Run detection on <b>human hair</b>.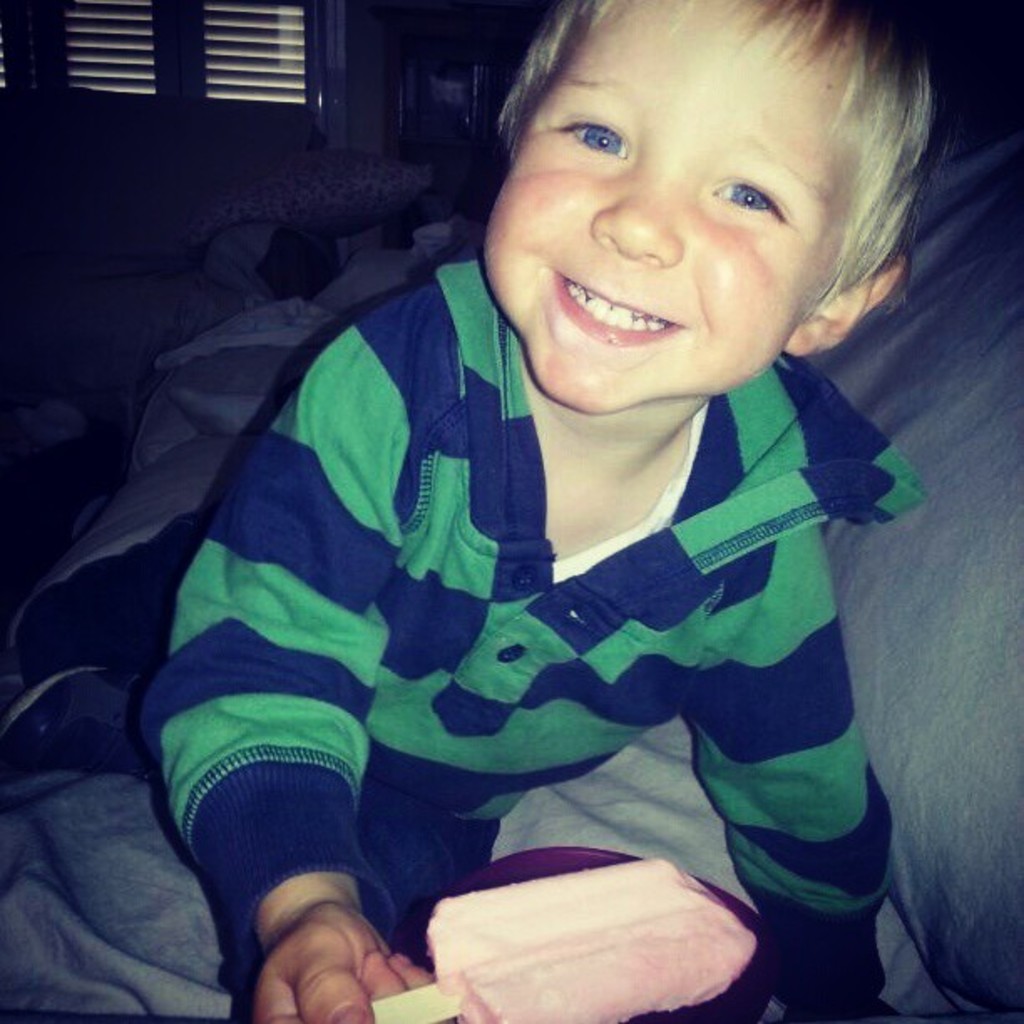
Result: (480,5,944,269).
